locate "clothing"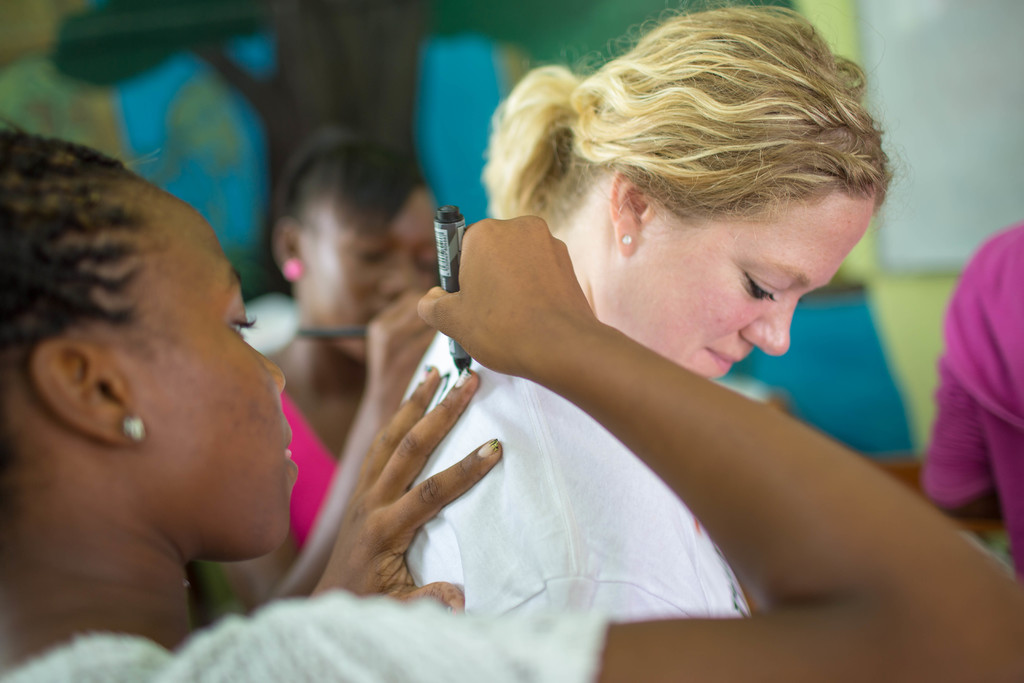
region(409, 325, 750, 620)
